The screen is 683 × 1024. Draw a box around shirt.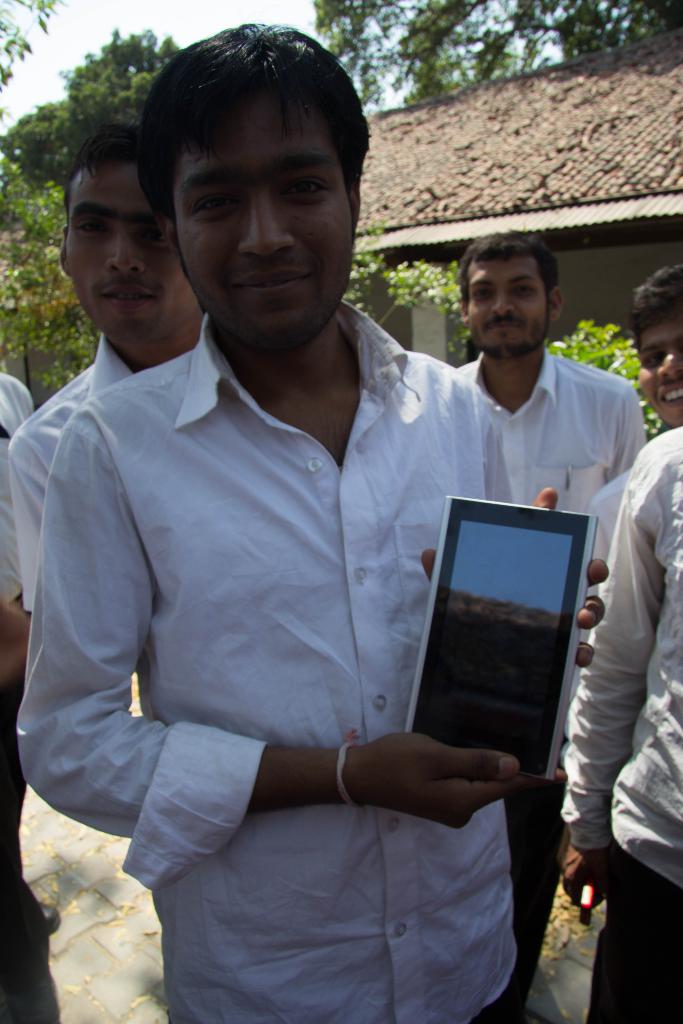
{"left": 556, "top": 421, "right": 682, "bottom": 886}.
